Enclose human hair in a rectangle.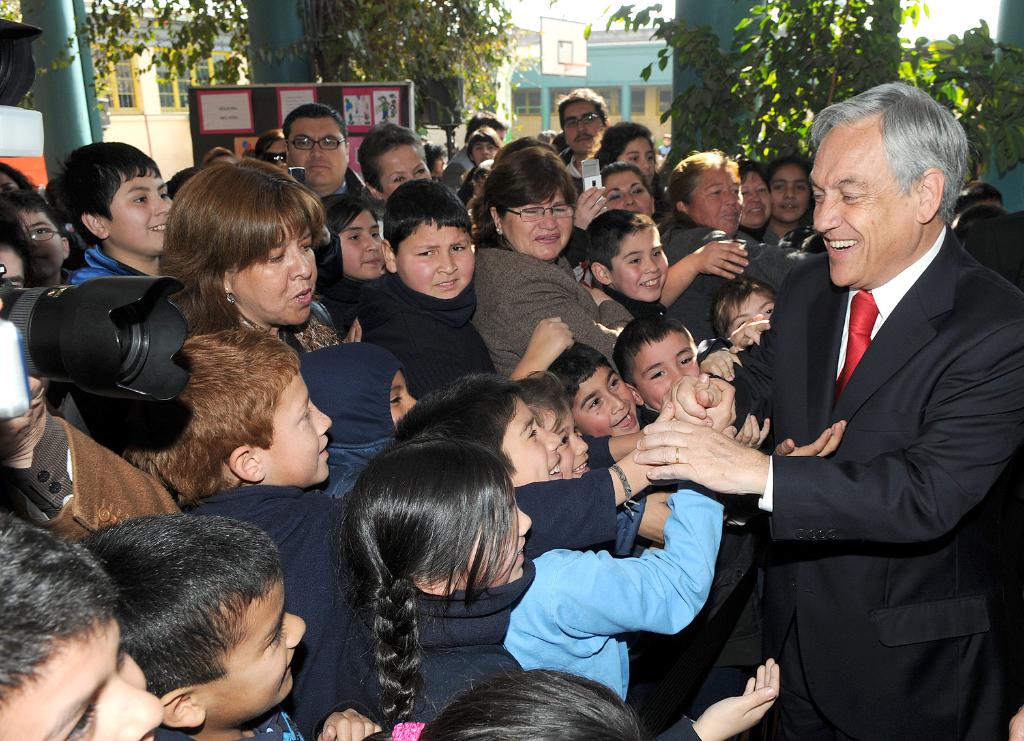
(0, 525, 115, 721).
